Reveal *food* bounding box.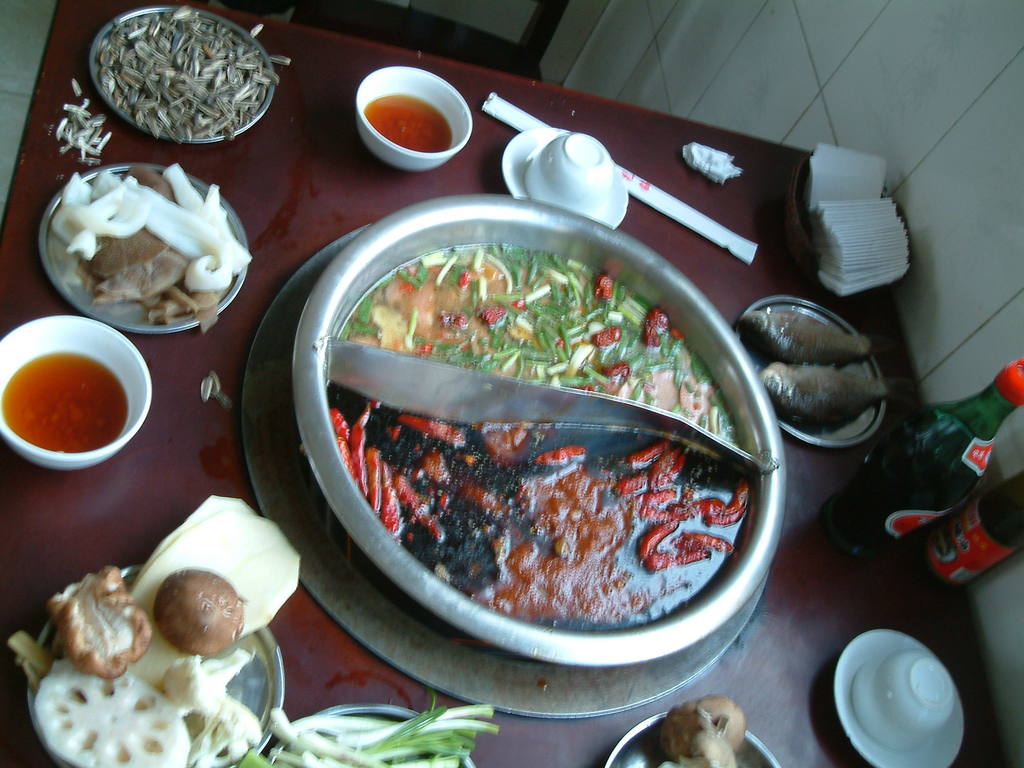
Revealed: [232,685,504,767].
